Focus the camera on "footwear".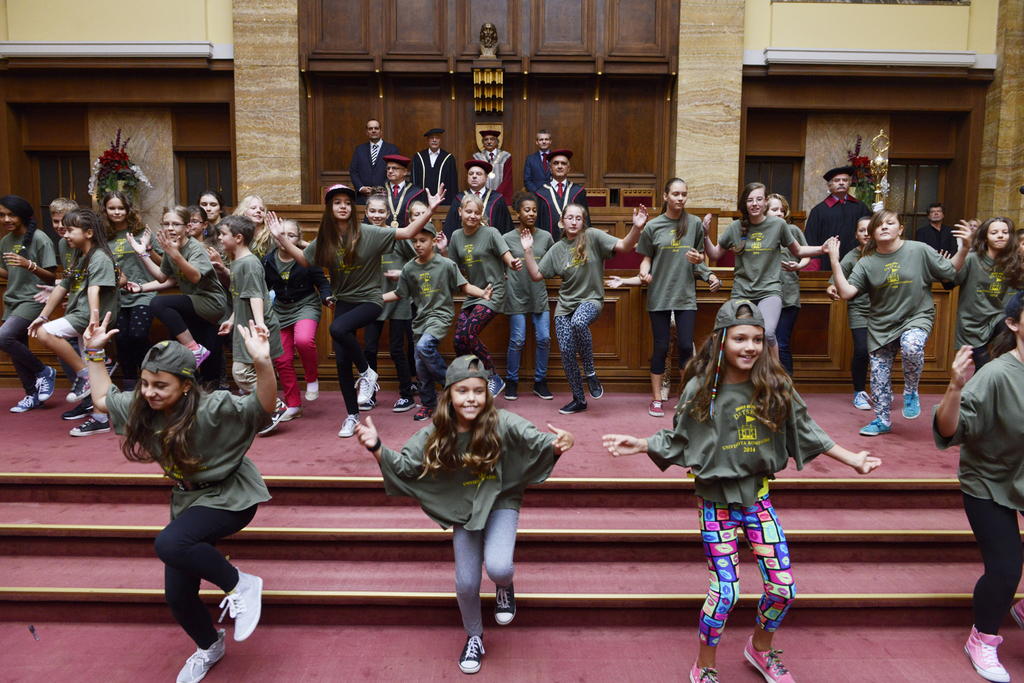
Focus region: box(214, 564, 265, 646).
